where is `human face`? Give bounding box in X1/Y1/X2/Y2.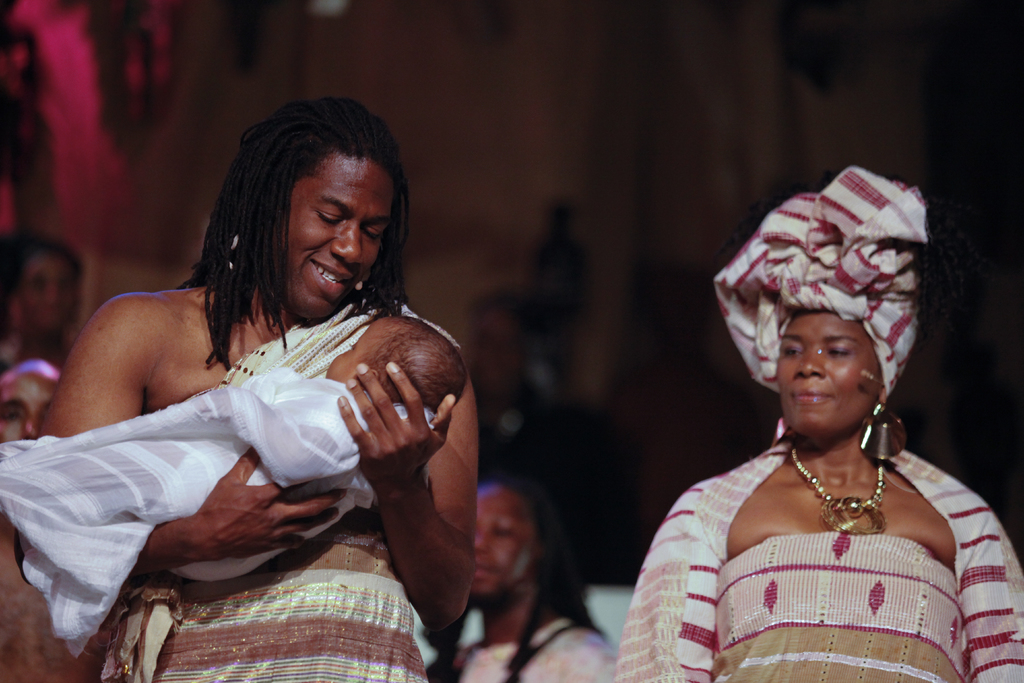
285/160/390/318.
